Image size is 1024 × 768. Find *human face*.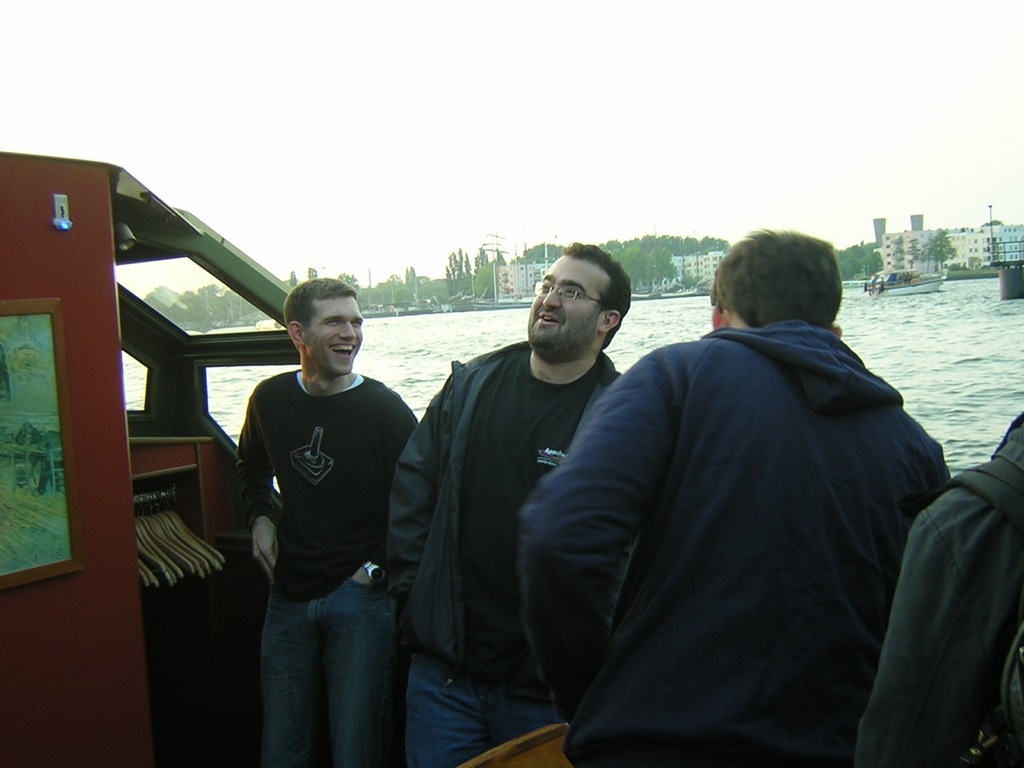
x1=530, y1=253, x2=601, y2=349.
